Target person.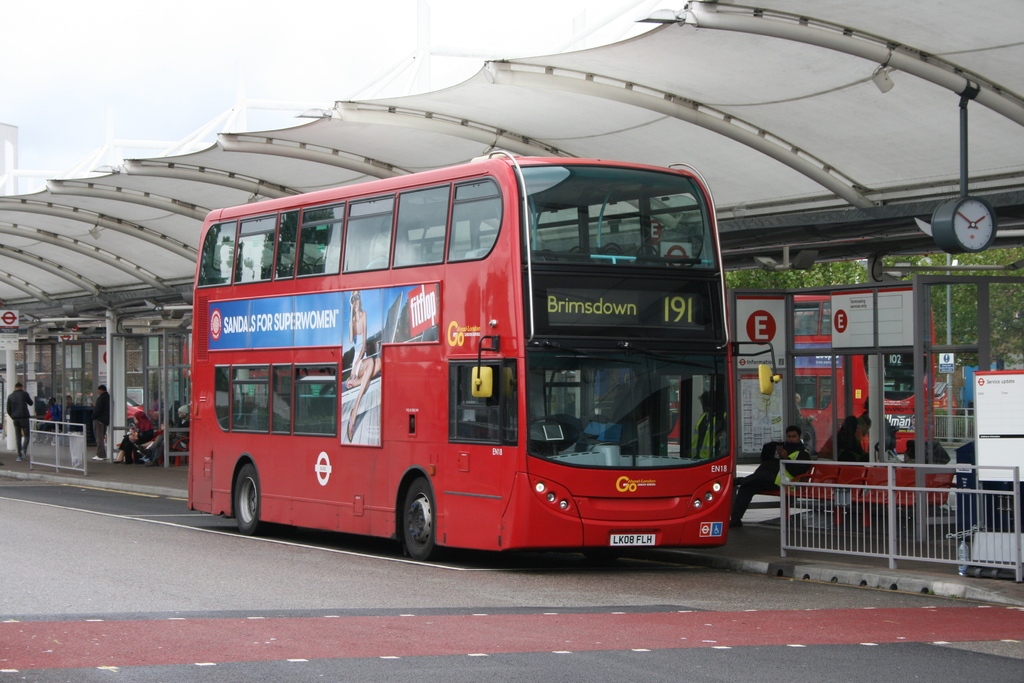
Target region: (718,418,818,541).
